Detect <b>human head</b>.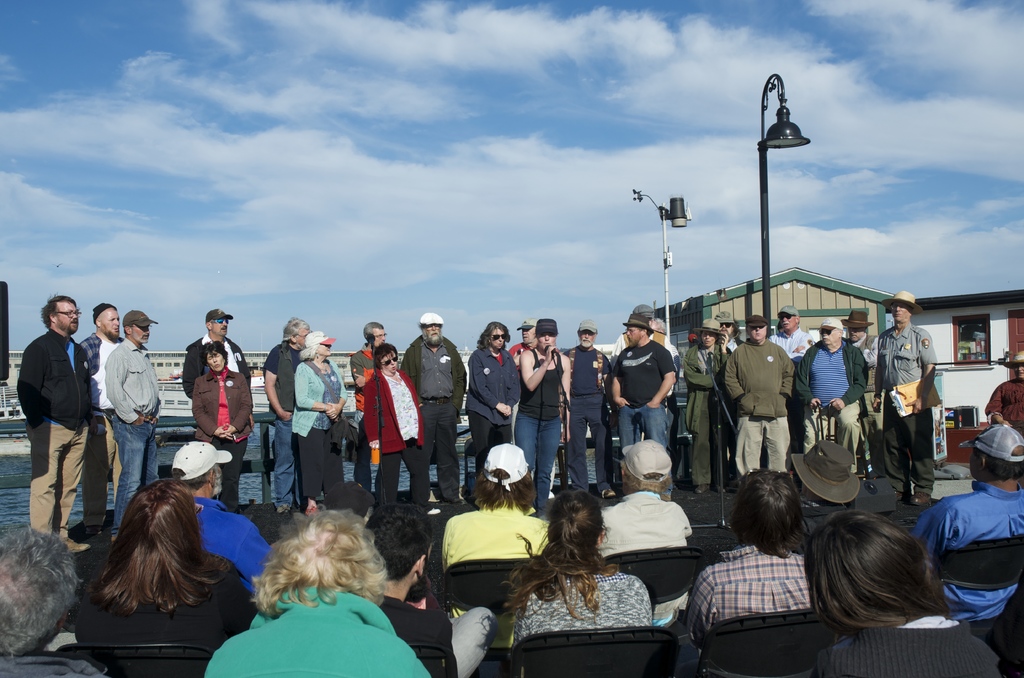
Detected at crop(479, 319, 508, 351).
